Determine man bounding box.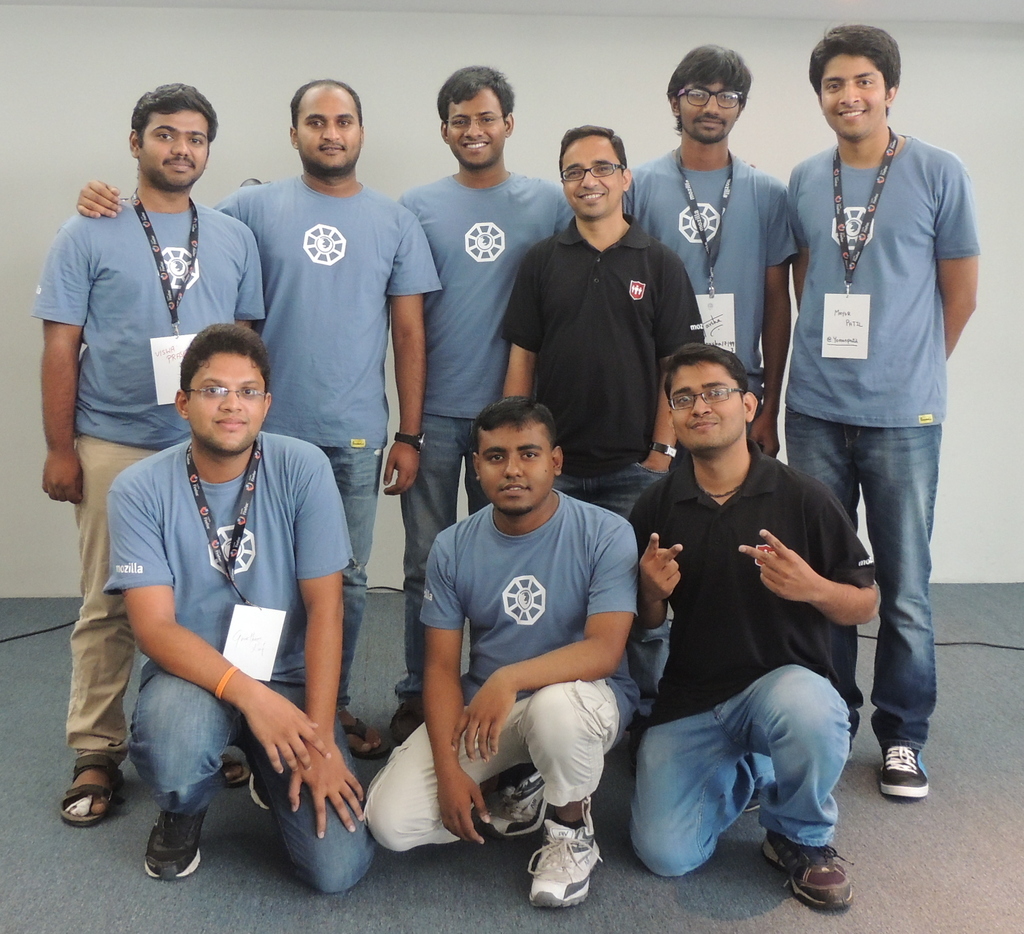
Determined: <box>30,68,264,801</box>.
